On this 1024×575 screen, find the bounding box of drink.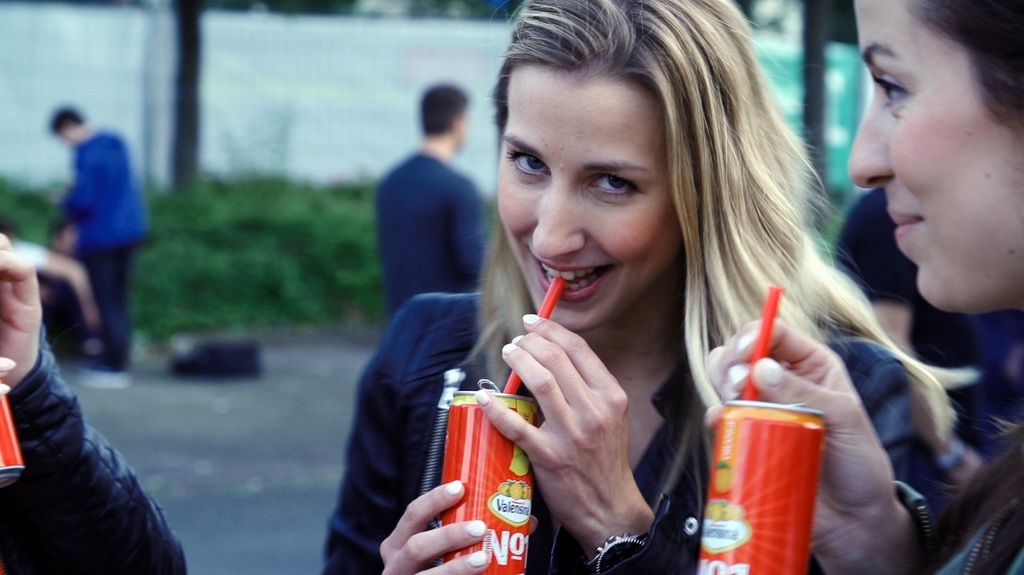
Bounding box: [left=437, top=379, right=542, bottom=574].
